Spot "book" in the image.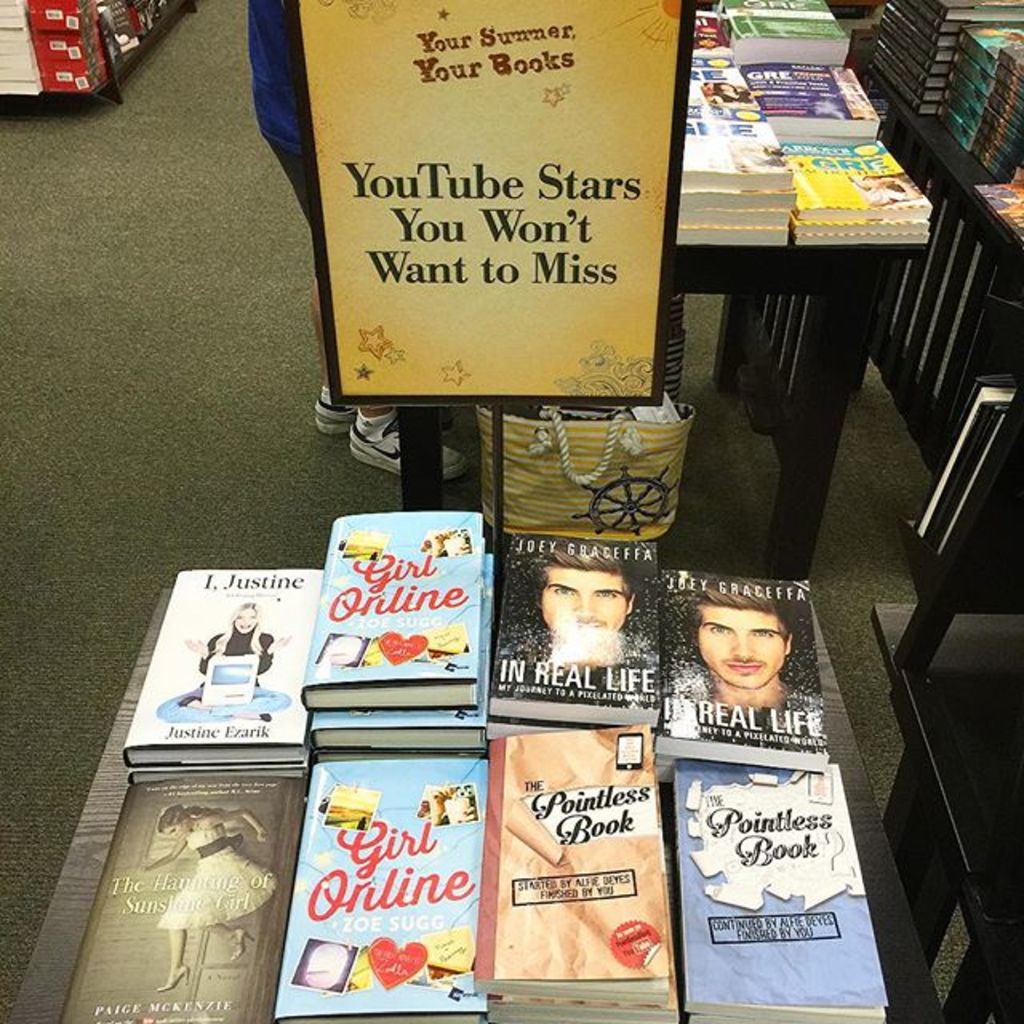
"book" found at [278,757,480,1022].
